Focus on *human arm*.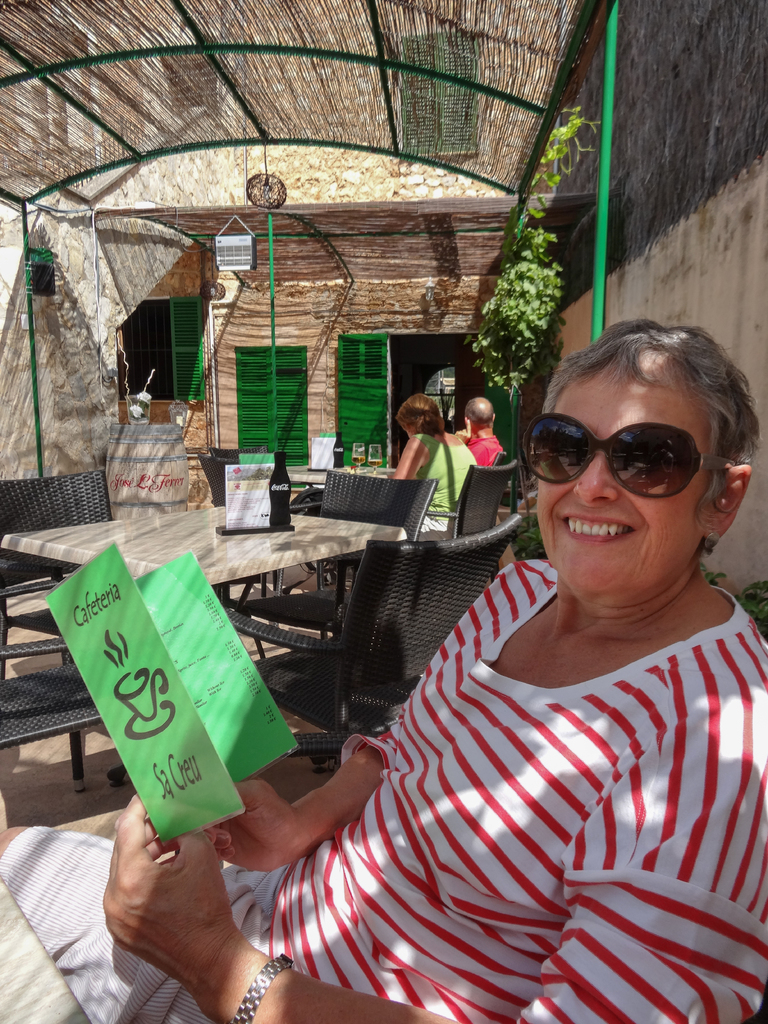
Focused at 104,795,767,1023.
